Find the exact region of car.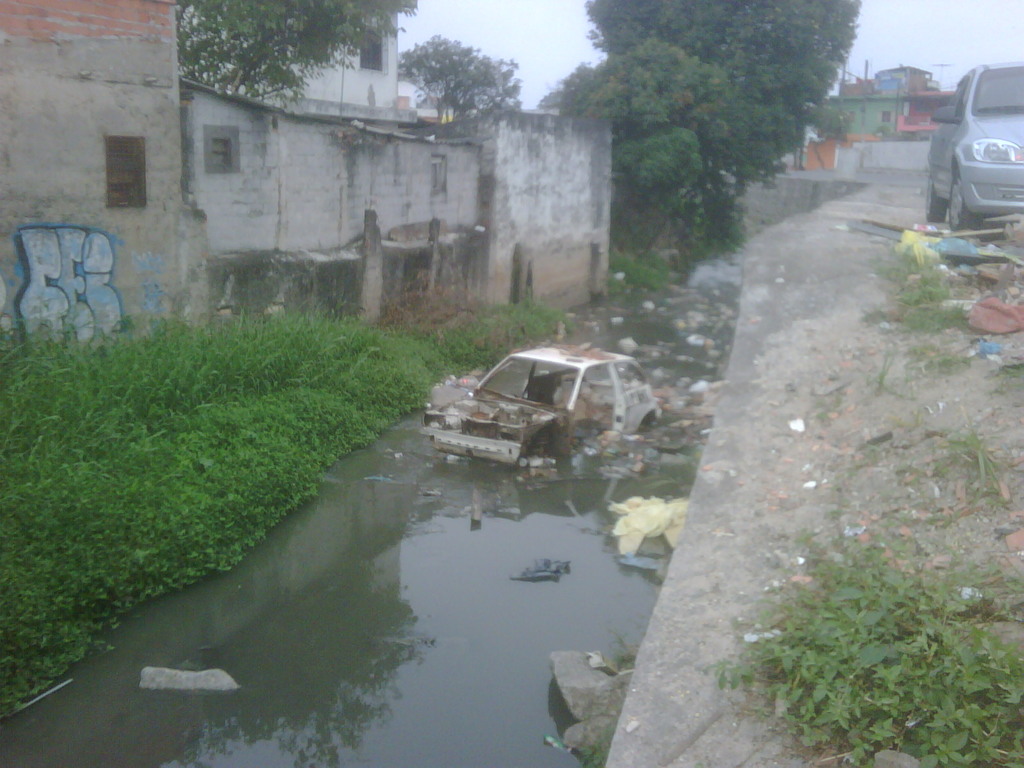
Exact region: crop(924, 60, 1023, 232).
